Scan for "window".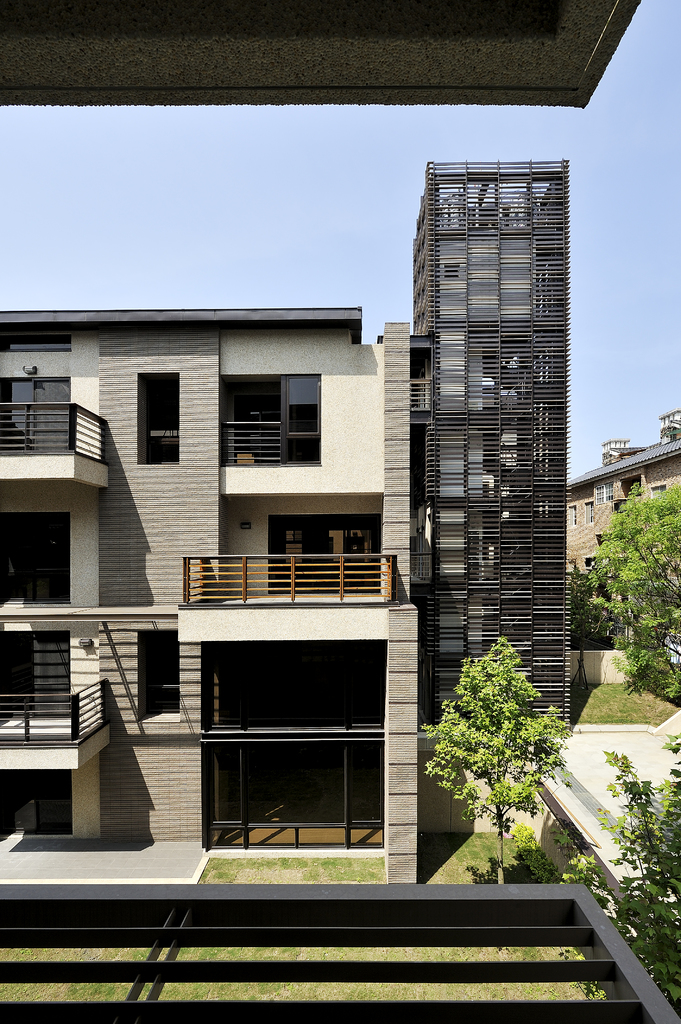
Scan result: (138, 379, 177, 464).
